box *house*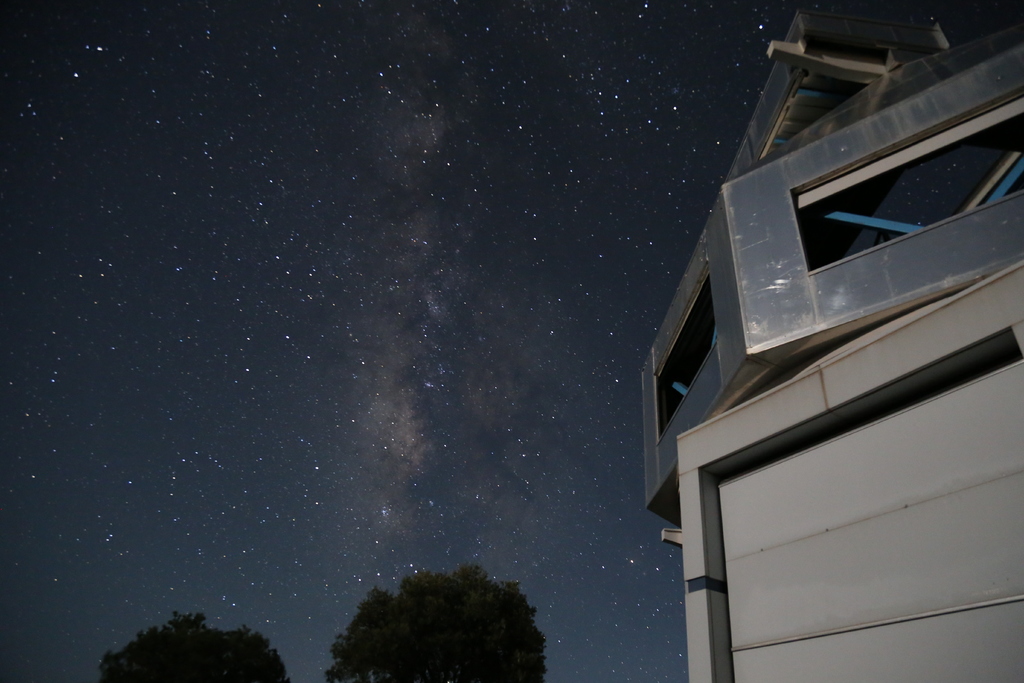
[left=641, top=0, right=1023, bottom=682]
